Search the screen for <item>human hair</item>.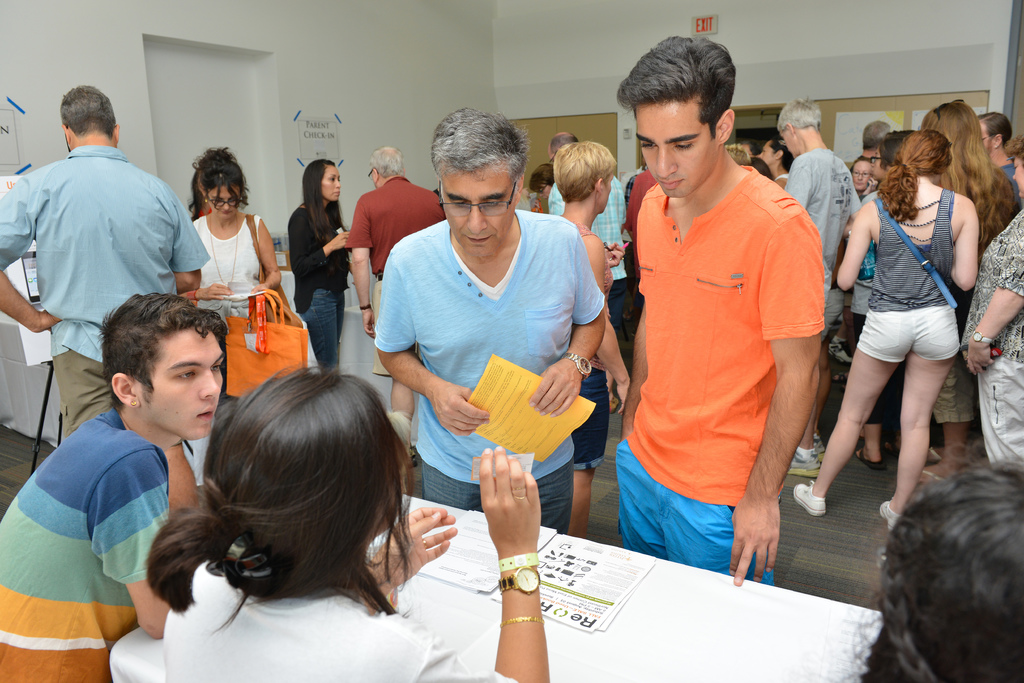
Found at 186/147/252/226.
